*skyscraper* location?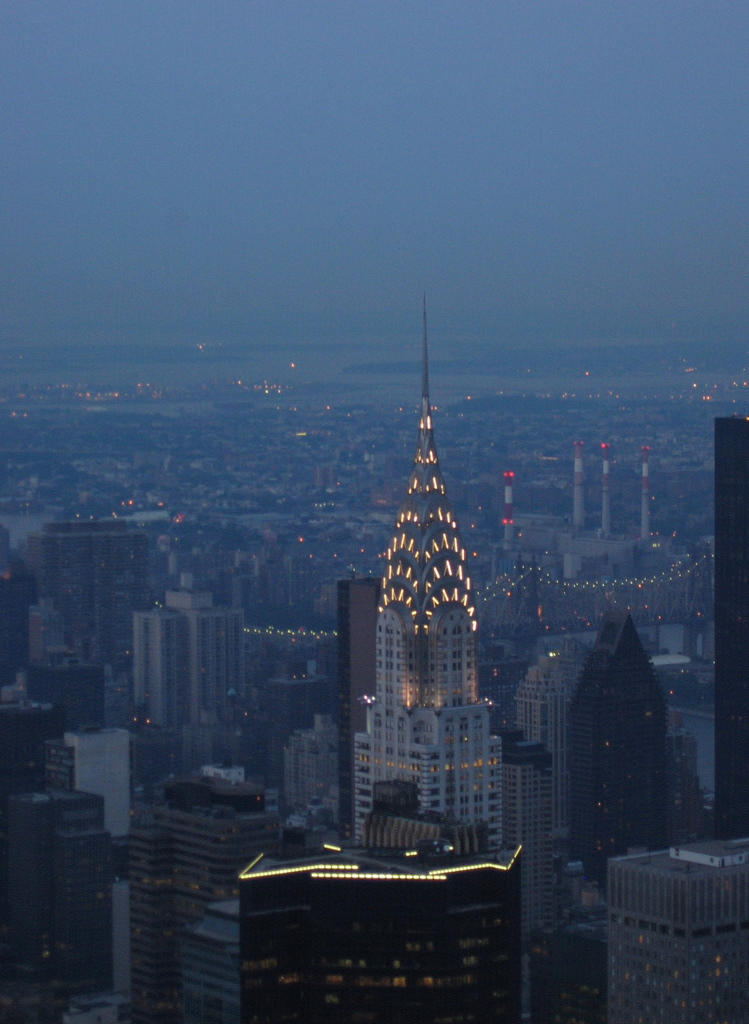
{"x1": 336, "y1": 577, "x2": 380, "y2": 846}
